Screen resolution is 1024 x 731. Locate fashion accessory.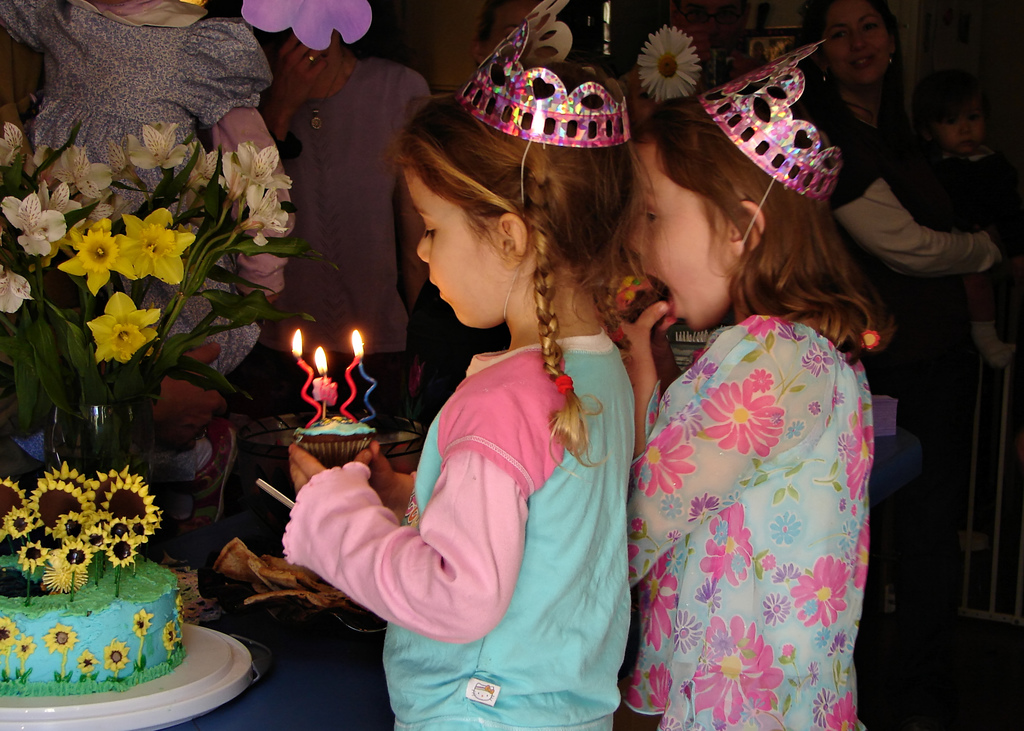
[554, 373, 575, 391].
